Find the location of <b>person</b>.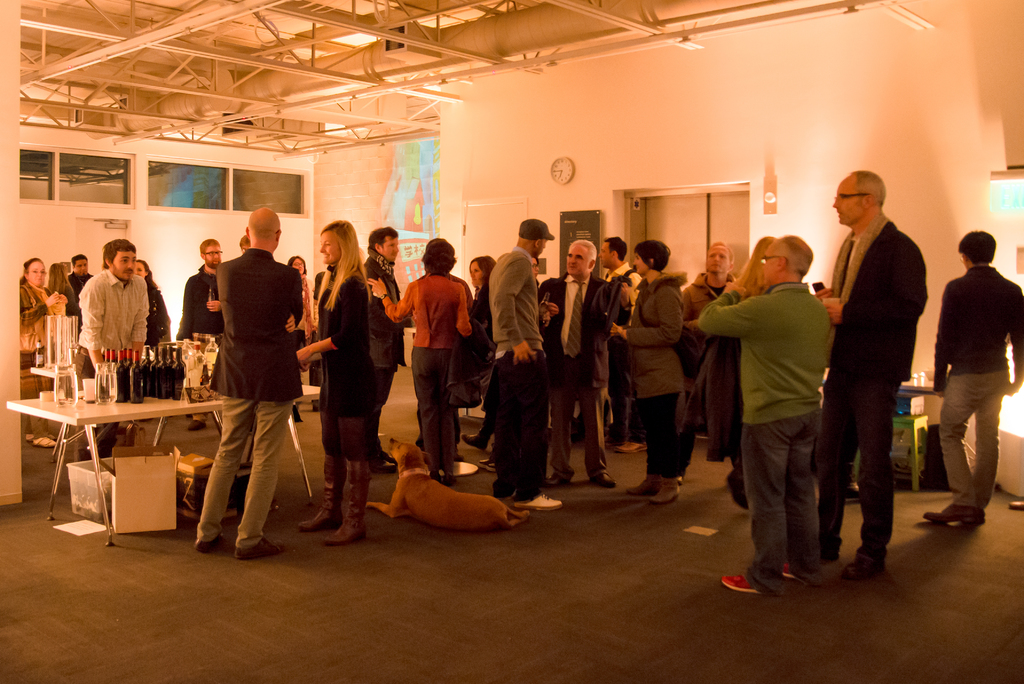
Location: (x1=585, y1=235, x2=640, y2=315).
